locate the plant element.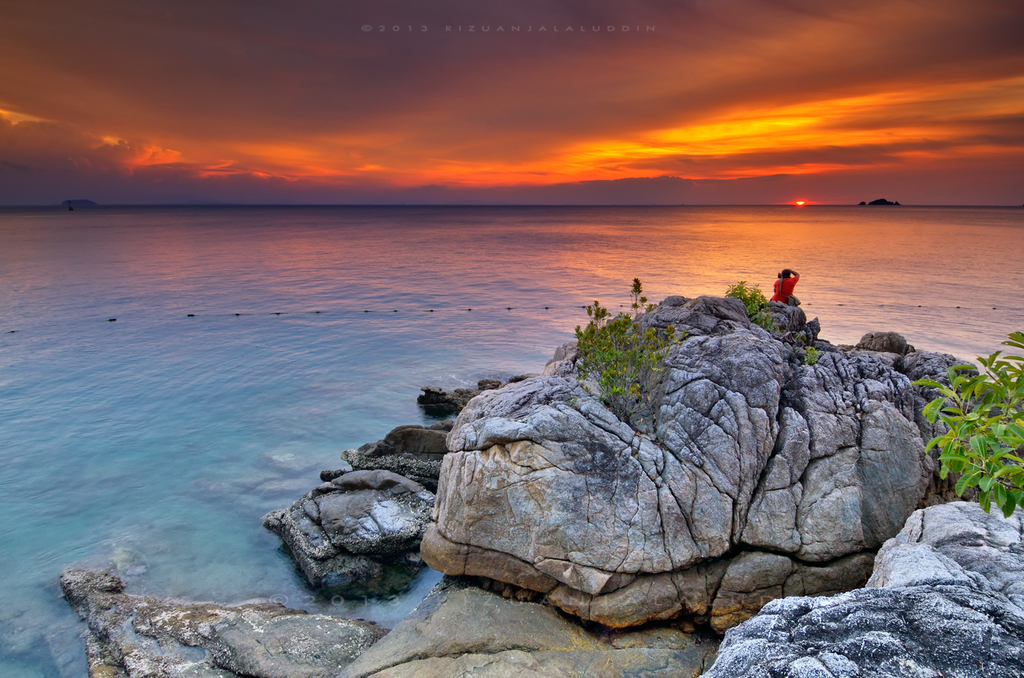
Element bbox: Rect(630, 270, 641, 319).
